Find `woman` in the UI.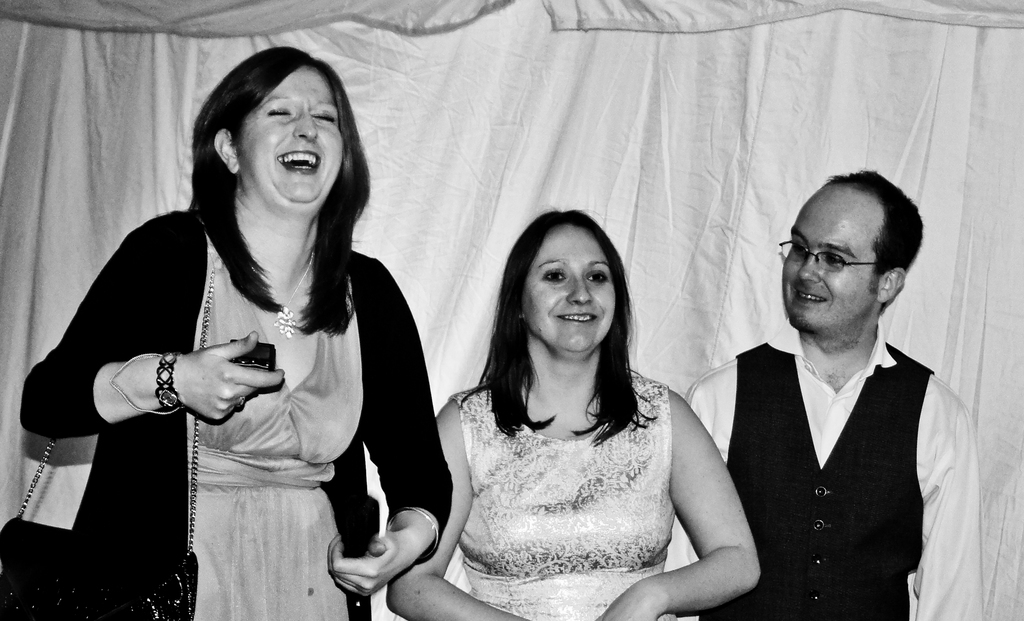
UI element at bbox=(417, 222, 742, 601).
